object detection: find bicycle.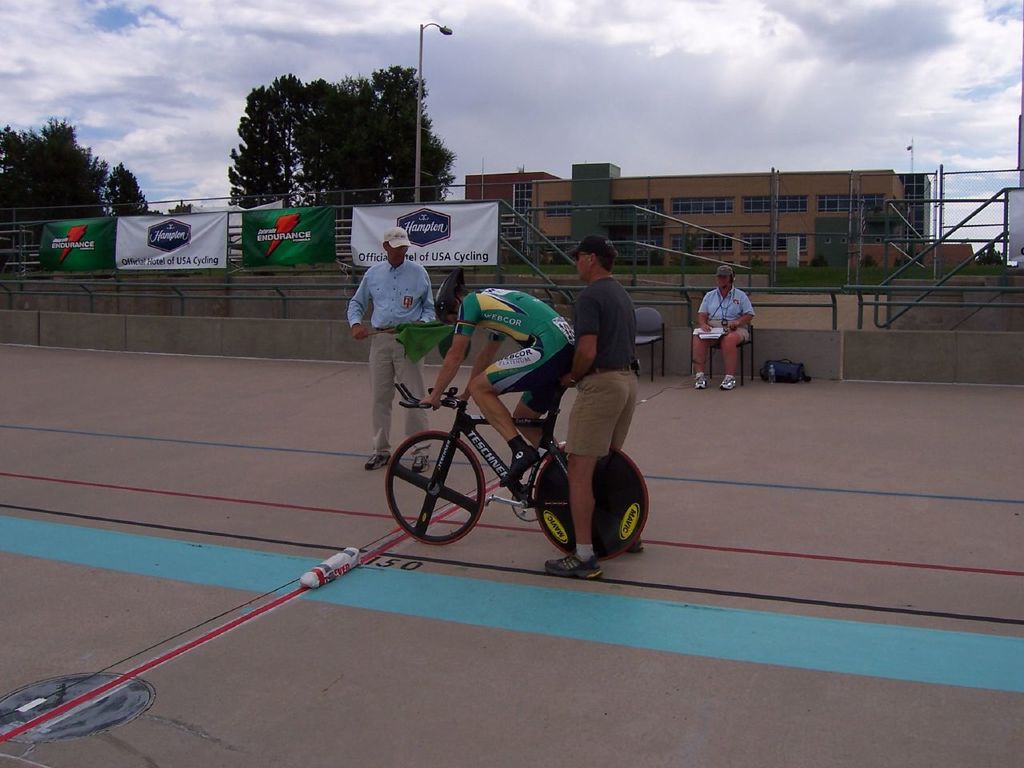
(left=378, top=358, right=646, bottom=558).
